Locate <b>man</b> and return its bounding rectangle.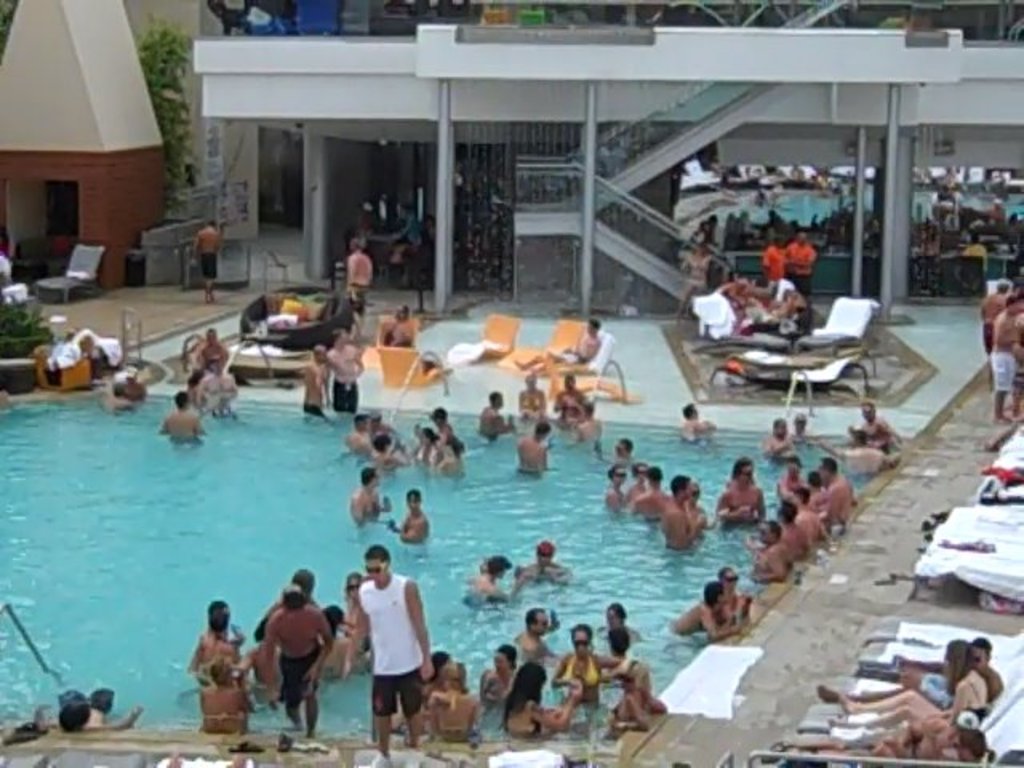
[600, 464, 624, 510].
